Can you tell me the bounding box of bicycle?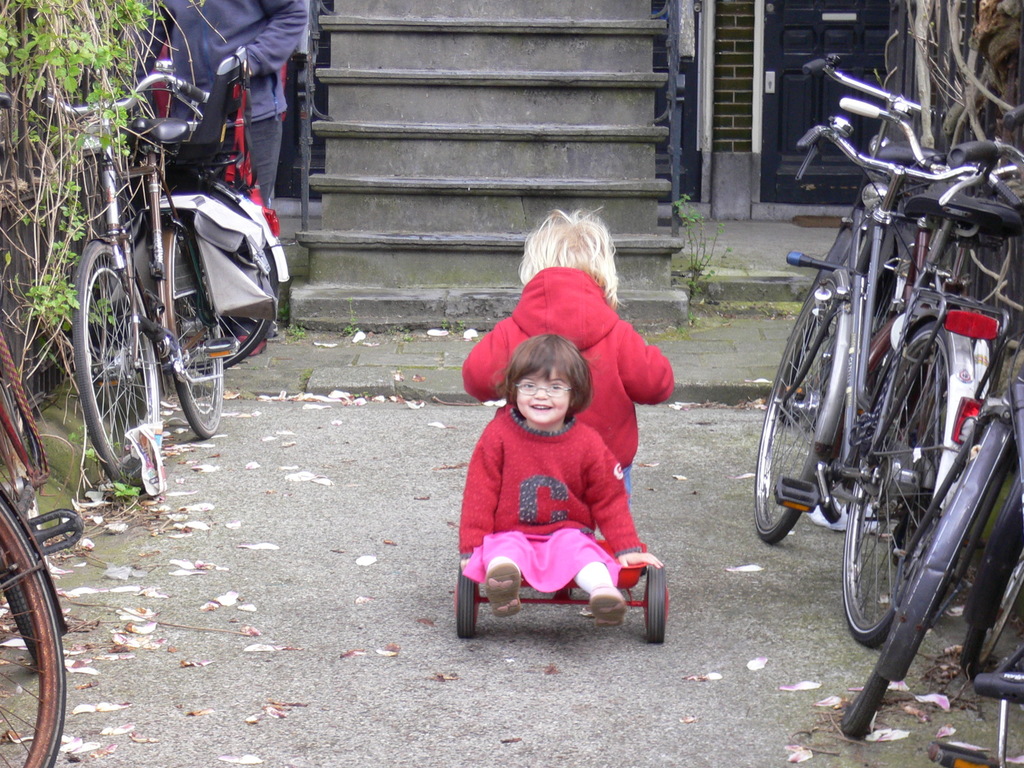
{"left": 837, "top": 367, "right": 1020, "bottom": 738}.
